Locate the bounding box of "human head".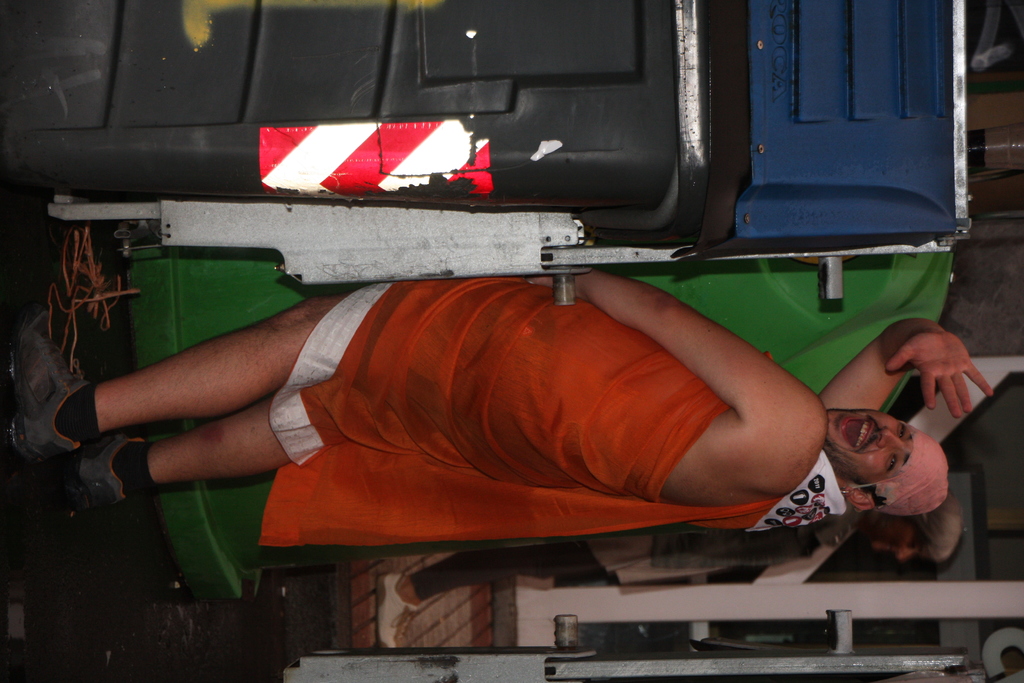
Bounding box: (842,405,965,529).
